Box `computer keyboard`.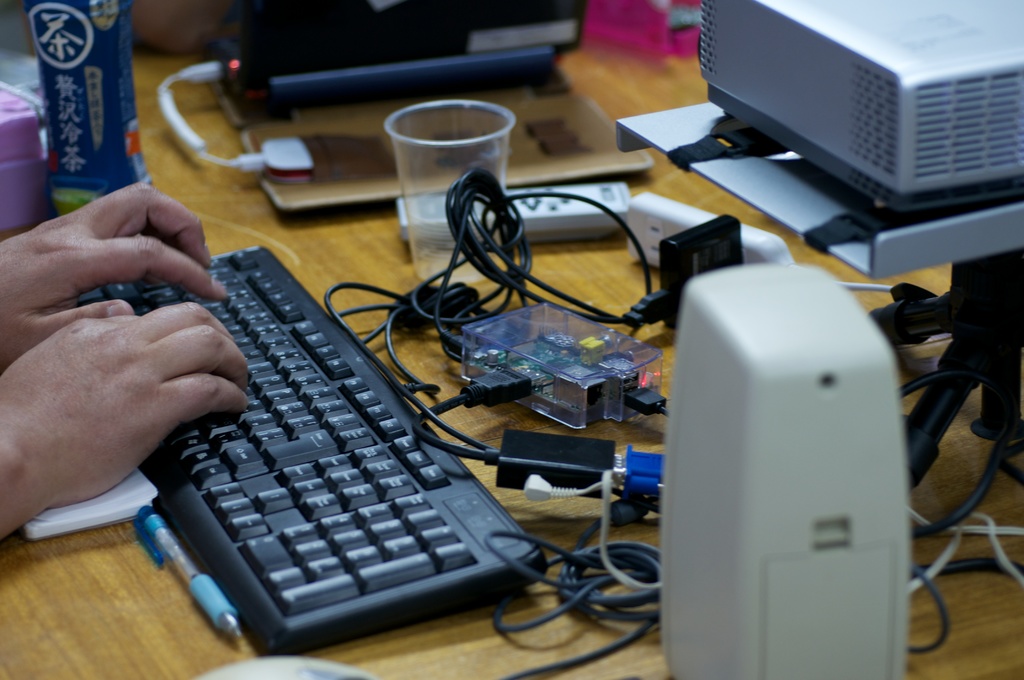
l=75, t=166, r=675, b=656.
